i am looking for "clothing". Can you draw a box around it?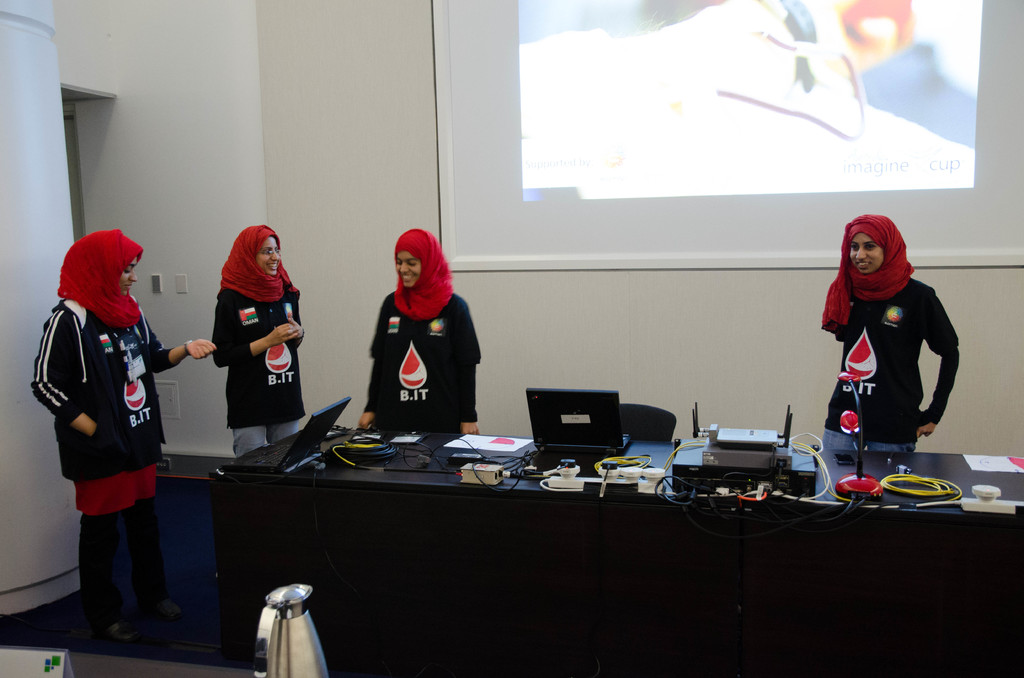
Sure, the bounding box is bbox=[38, 301, 170, 620].
